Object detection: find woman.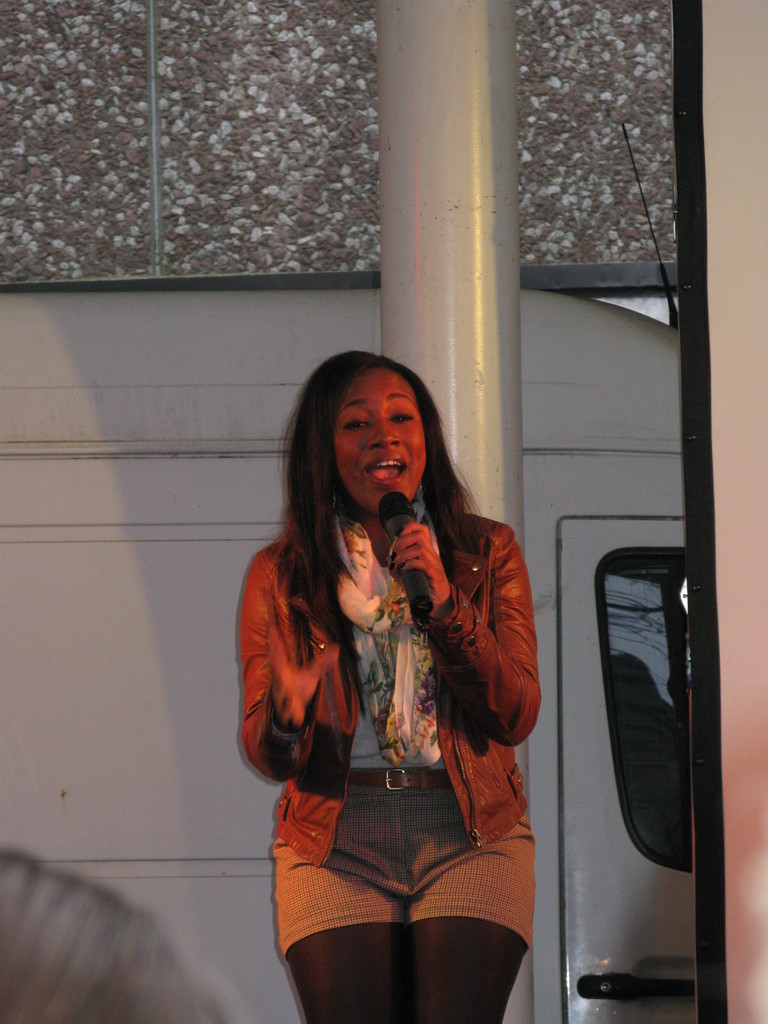
x1=225, y1=328, x2=554, y2=1023.
